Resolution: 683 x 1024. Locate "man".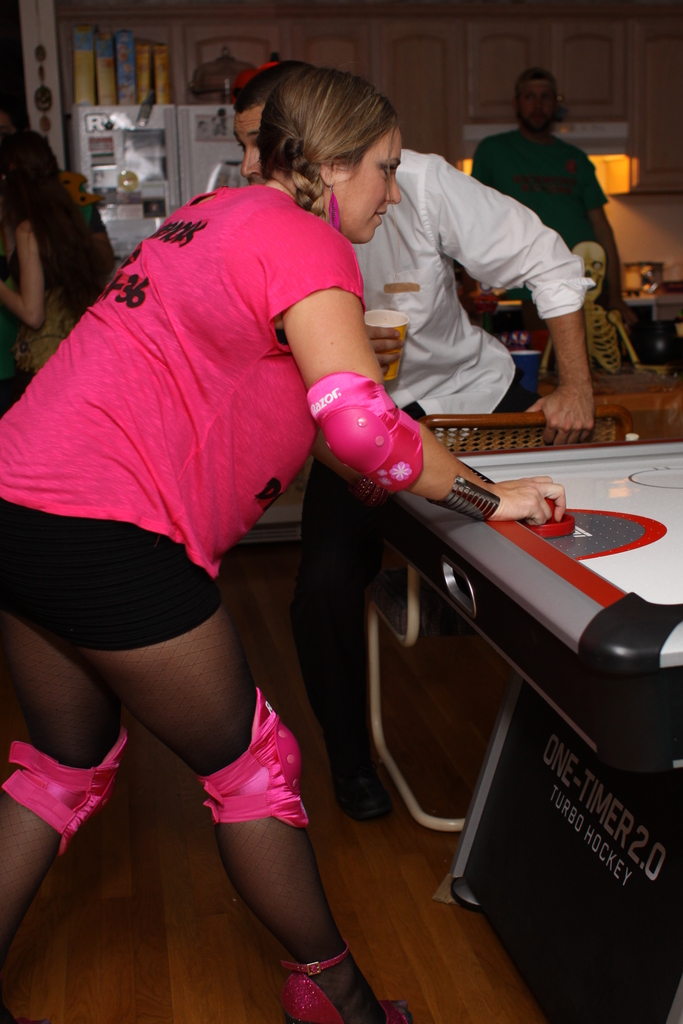
region(469, 69, 636, 326).
